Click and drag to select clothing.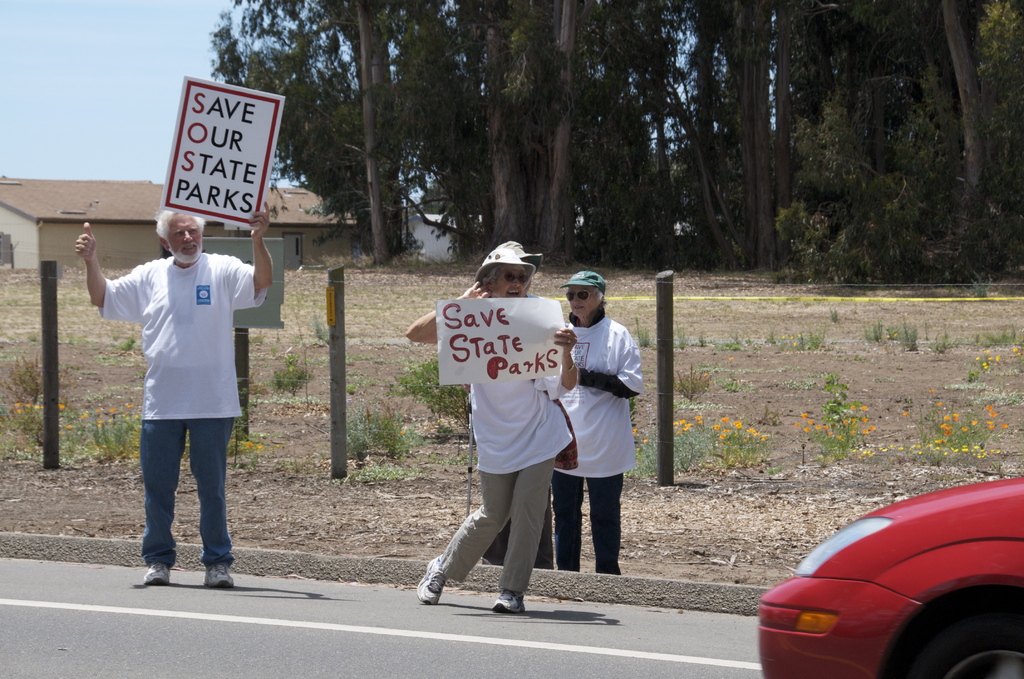
Selection: box=[560, 289, 652, 552].
